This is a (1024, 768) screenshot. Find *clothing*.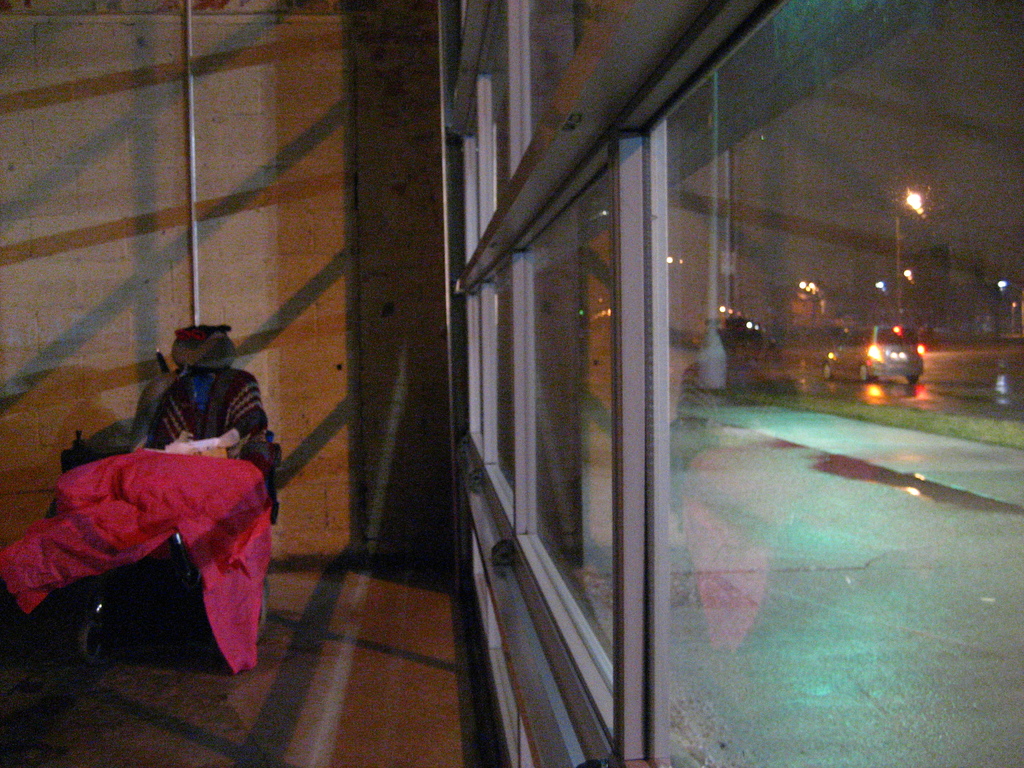
Bounding box: (x1=38, y1=412, x2=280, y2=653).
